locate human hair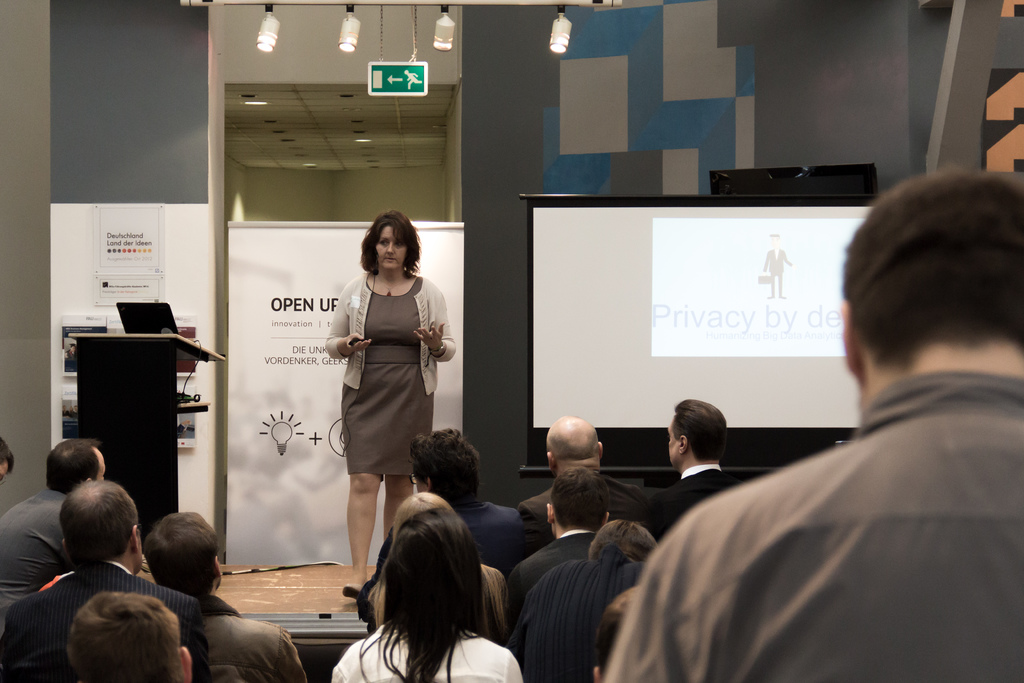
x1=354 y1=501 x2=500 y2=682
